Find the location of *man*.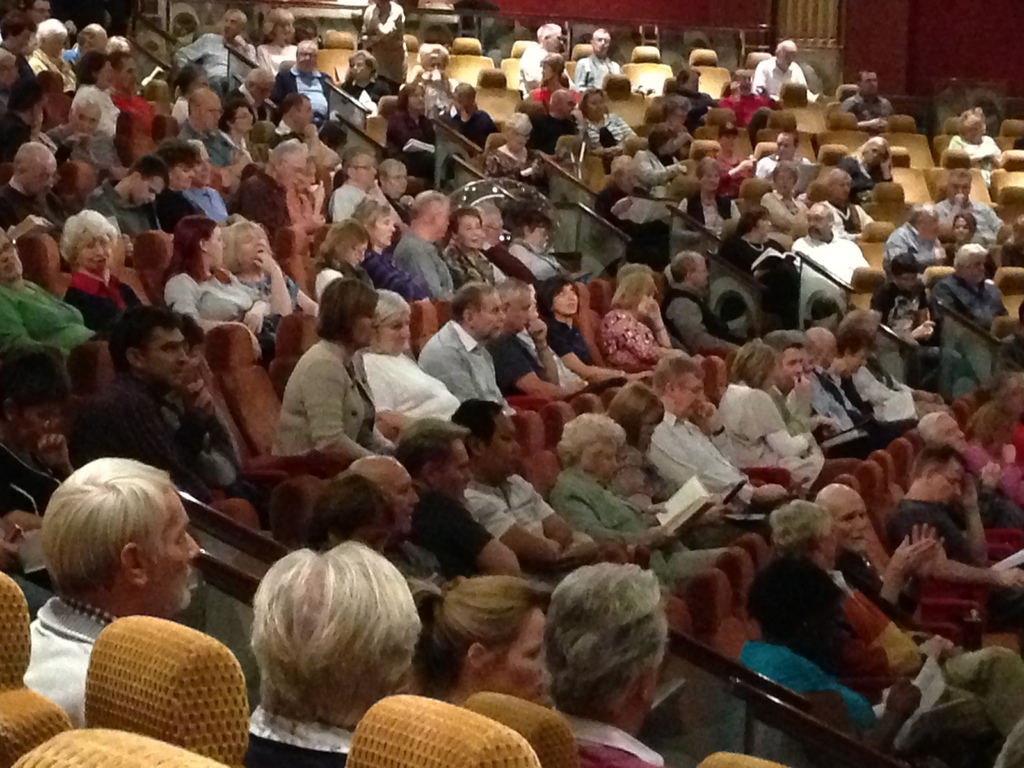
Location: <box>79,294,294,516</box>.
